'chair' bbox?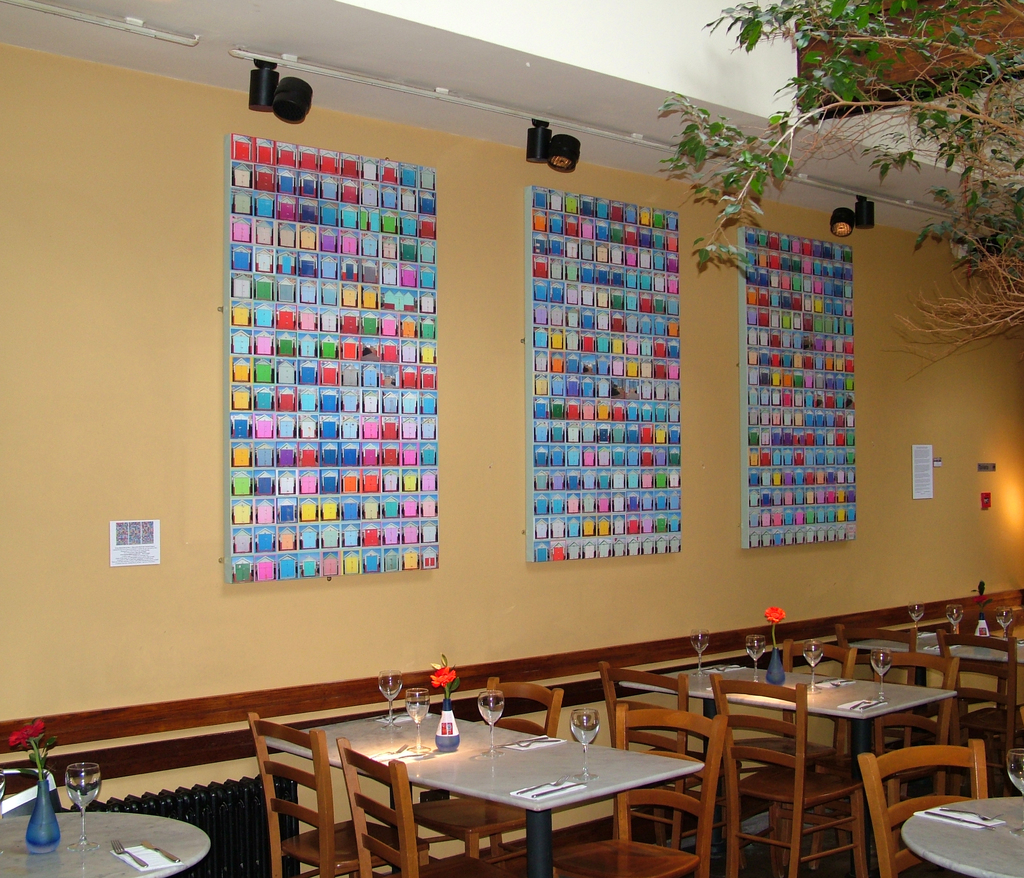
<bbox>853, 740, 988, 877</bbox>
